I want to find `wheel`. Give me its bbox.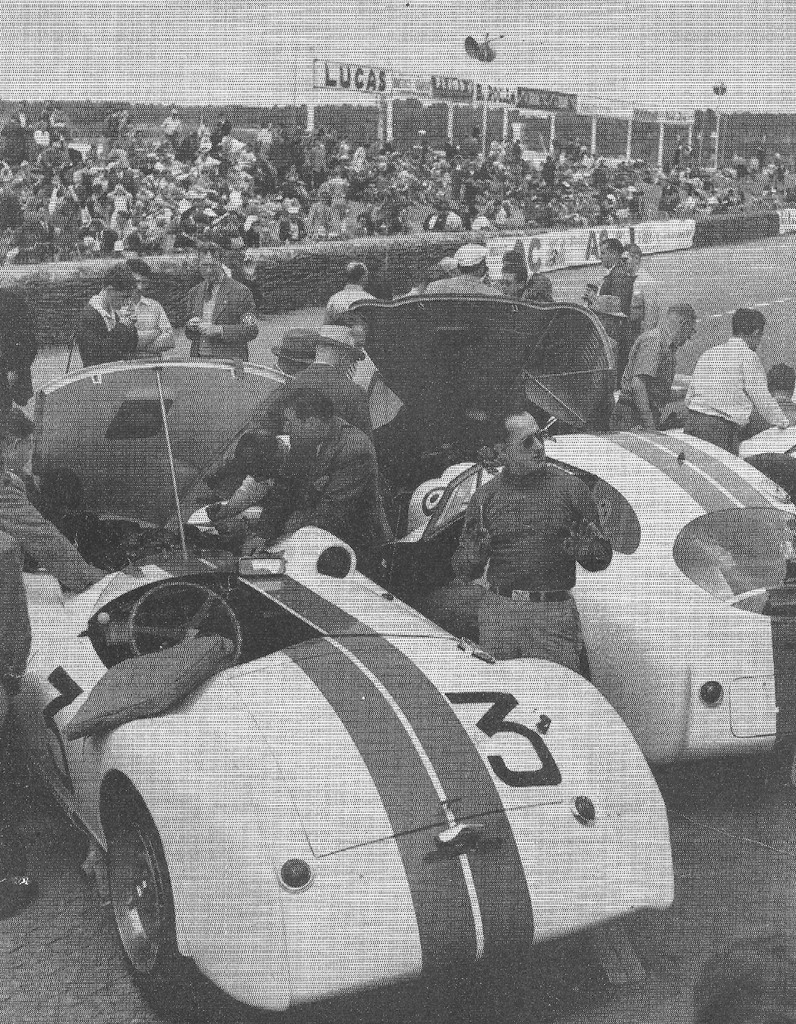
l=90, t=794, r=169, b=978.
